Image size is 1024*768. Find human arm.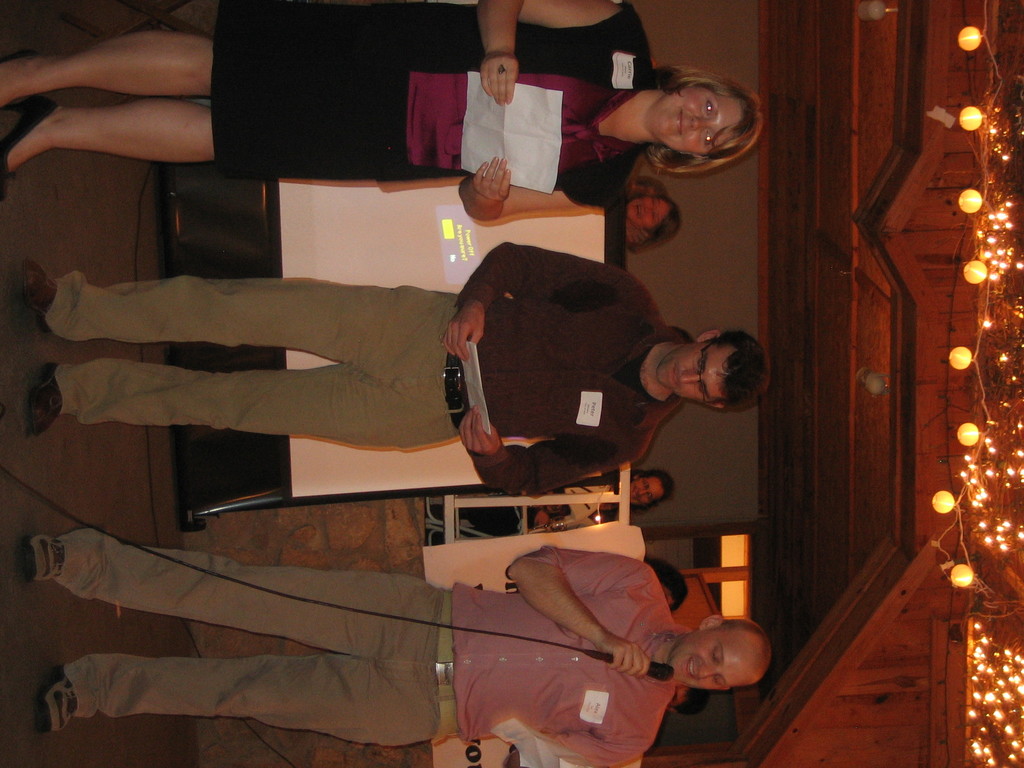
440,239,645,362.
